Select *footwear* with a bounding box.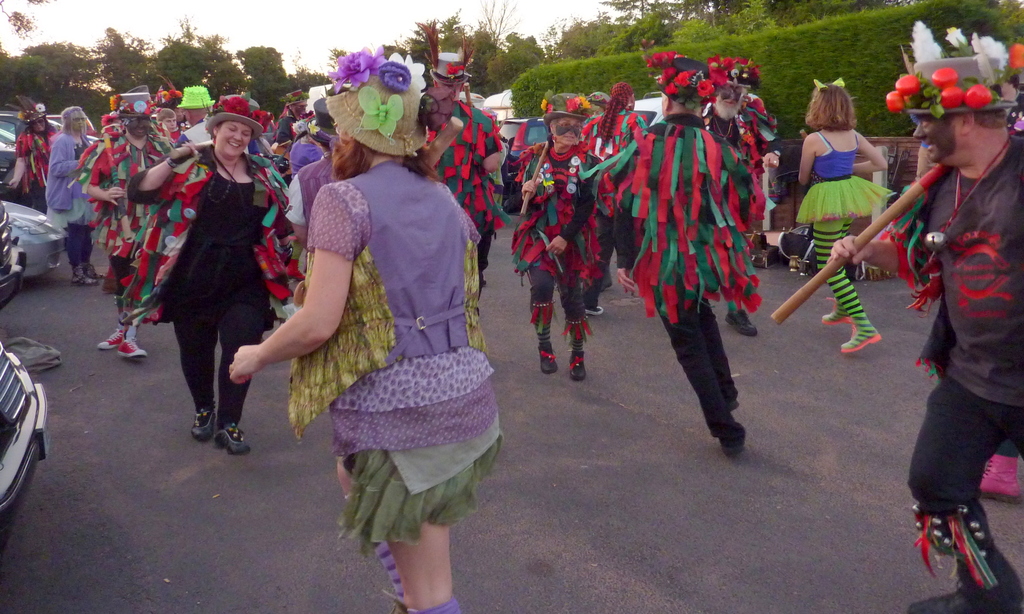
(left=715, top=420, right=751, bottom=457).
